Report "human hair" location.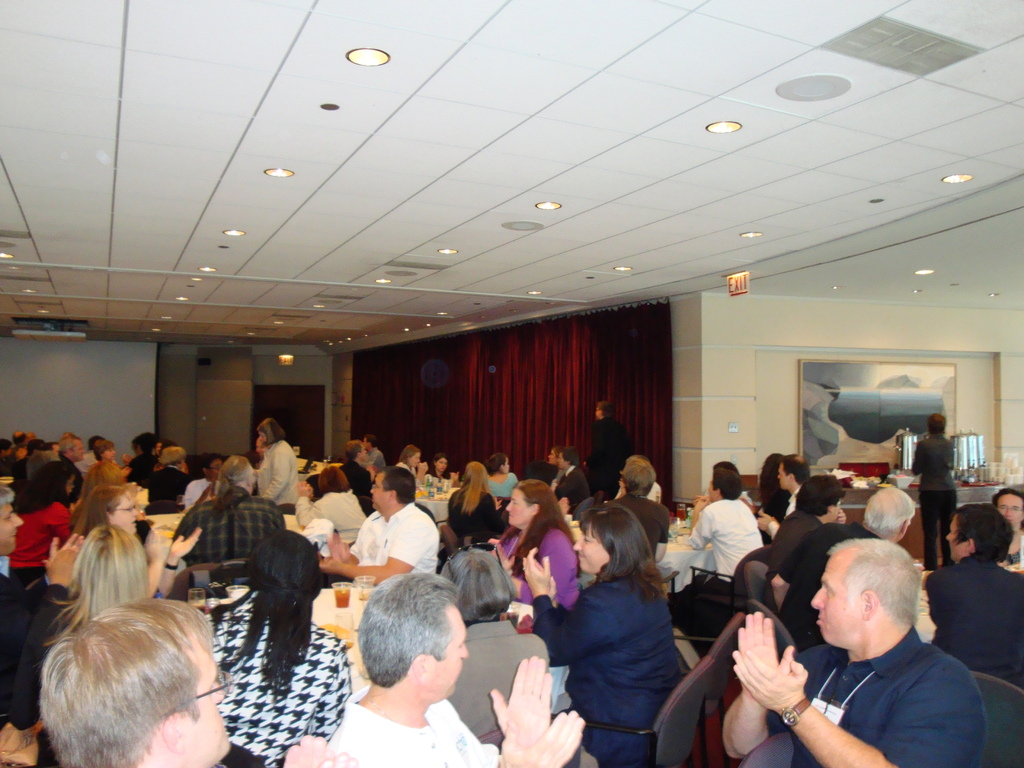
Report: select_region(344, 440, 360, 461).
